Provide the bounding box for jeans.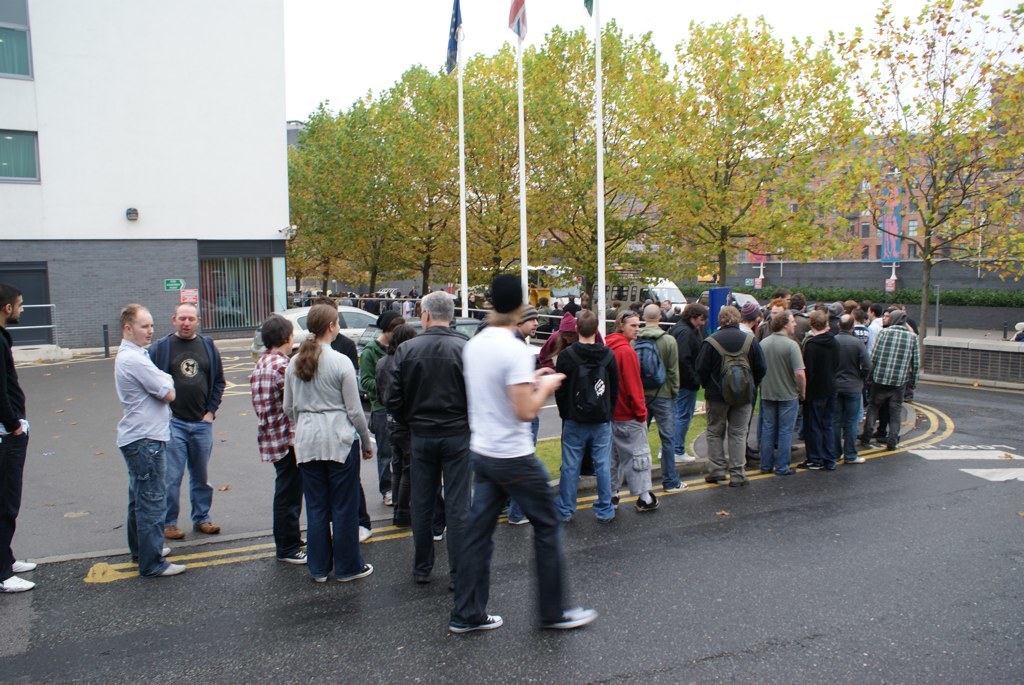
[762, 398, 793, 470].
